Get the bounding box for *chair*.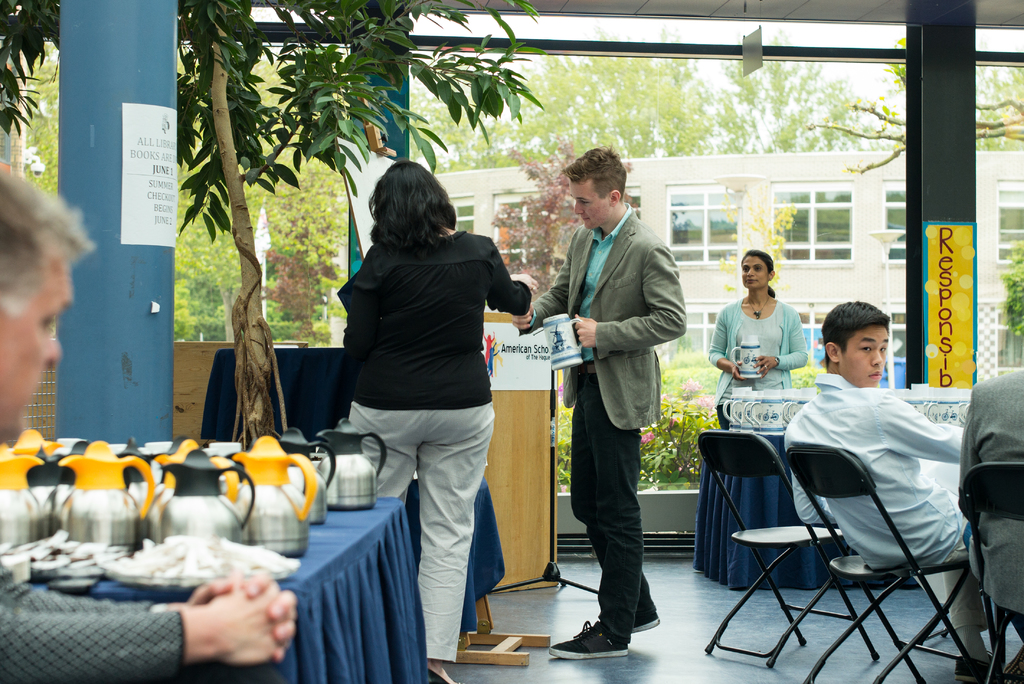
(left=961, top=462, right=1023, bottom=683).
